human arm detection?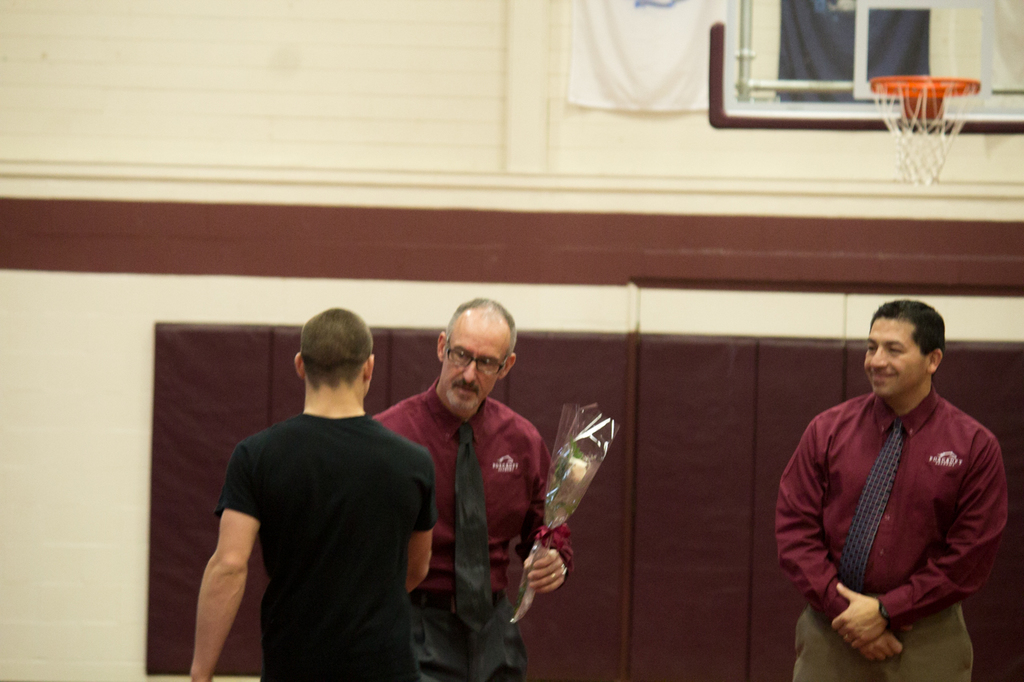
<bbox>823, 423, 1011, 654</bbox>
